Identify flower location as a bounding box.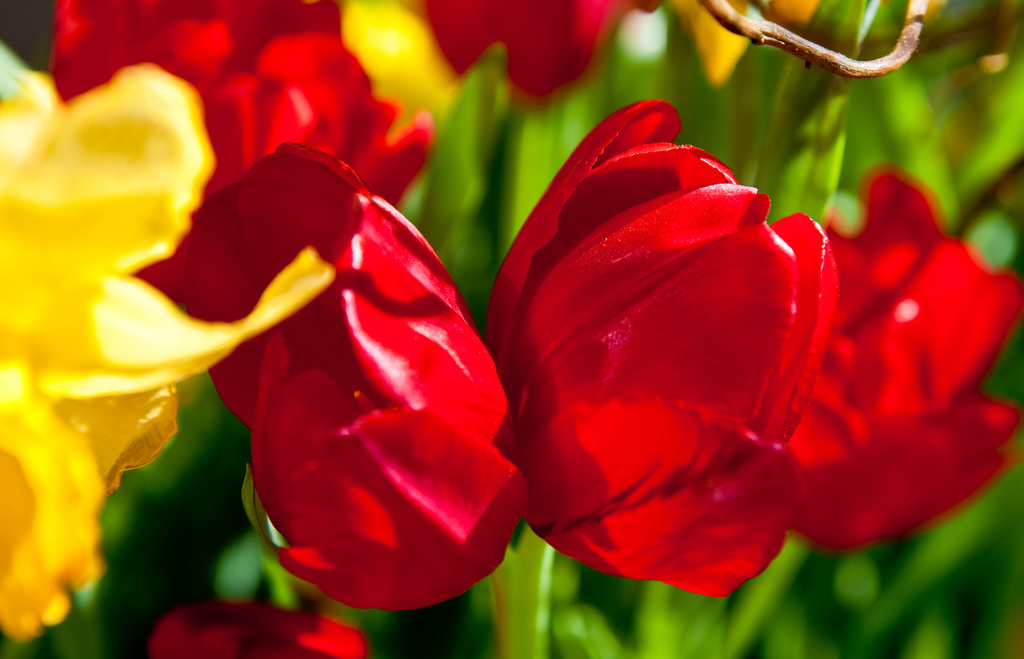
pyautogui.locateOnScreen(0, 64, 333, 640).
